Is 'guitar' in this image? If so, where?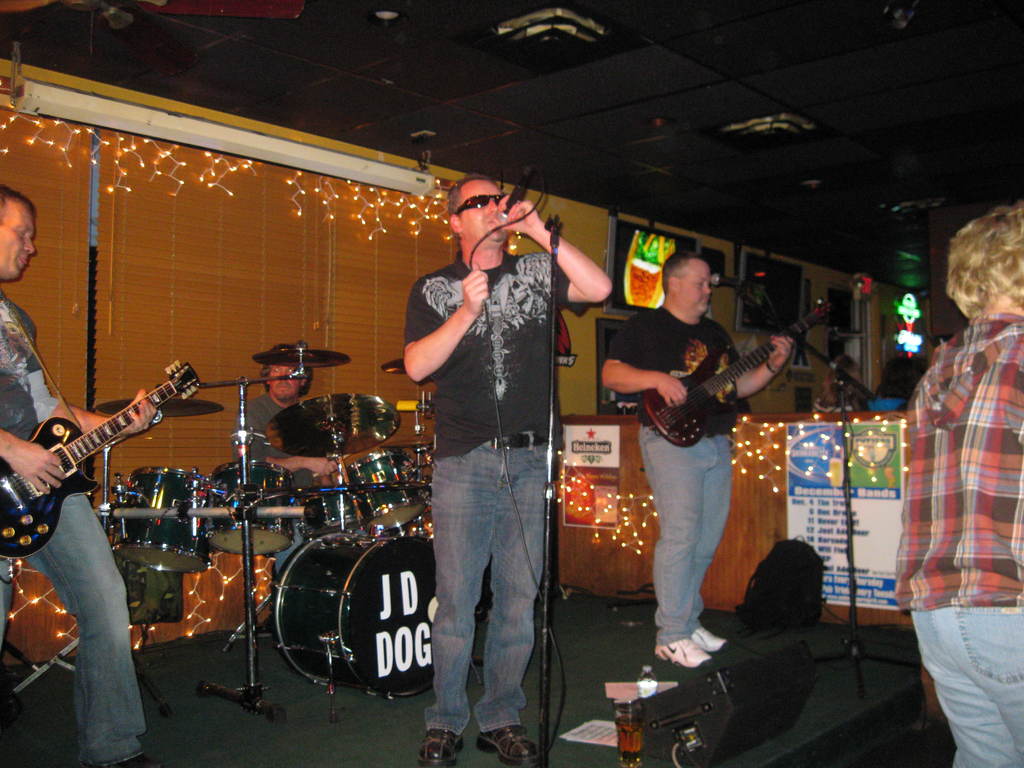
Yes, at detection(15, 358, 211, 543).
